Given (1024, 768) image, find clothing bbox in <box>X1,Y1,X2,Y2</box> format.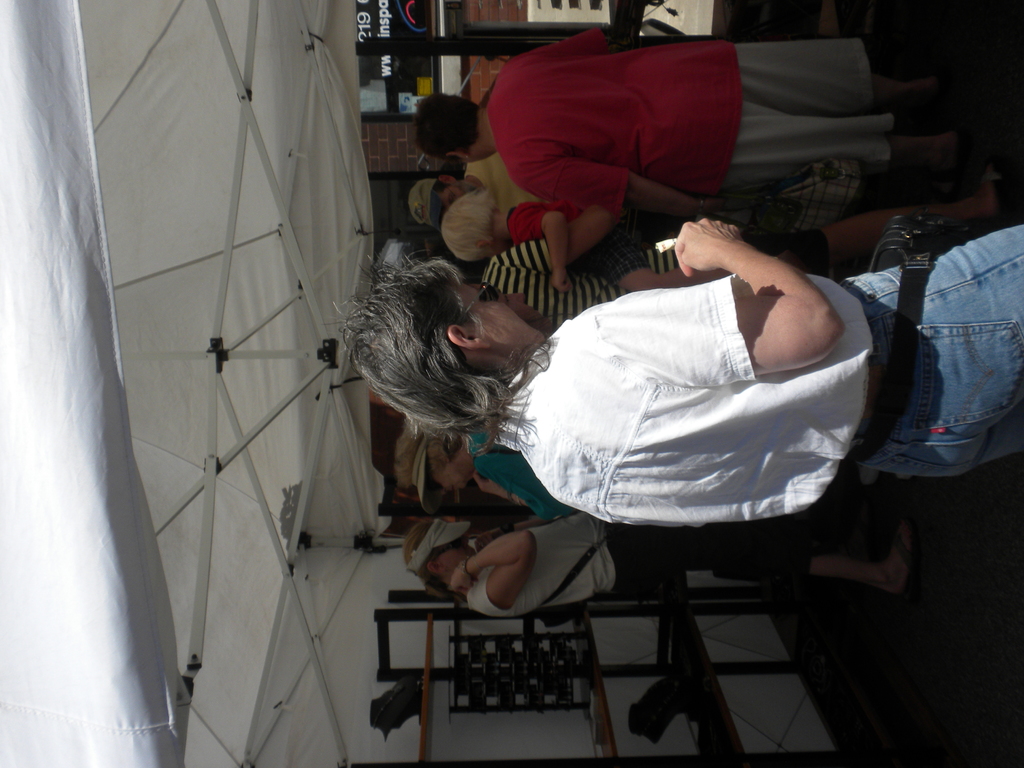
<box>428,34,879,253</box>.
